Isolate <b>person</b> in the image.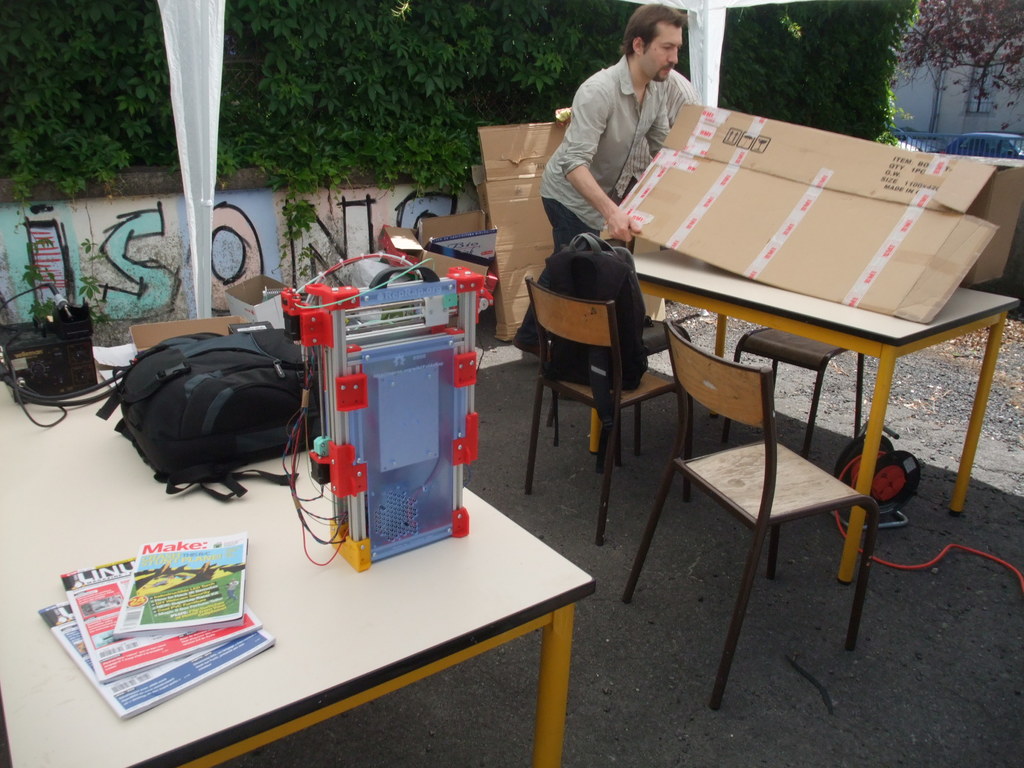
Isolated region: BBox(522, 0, 707, 342).
